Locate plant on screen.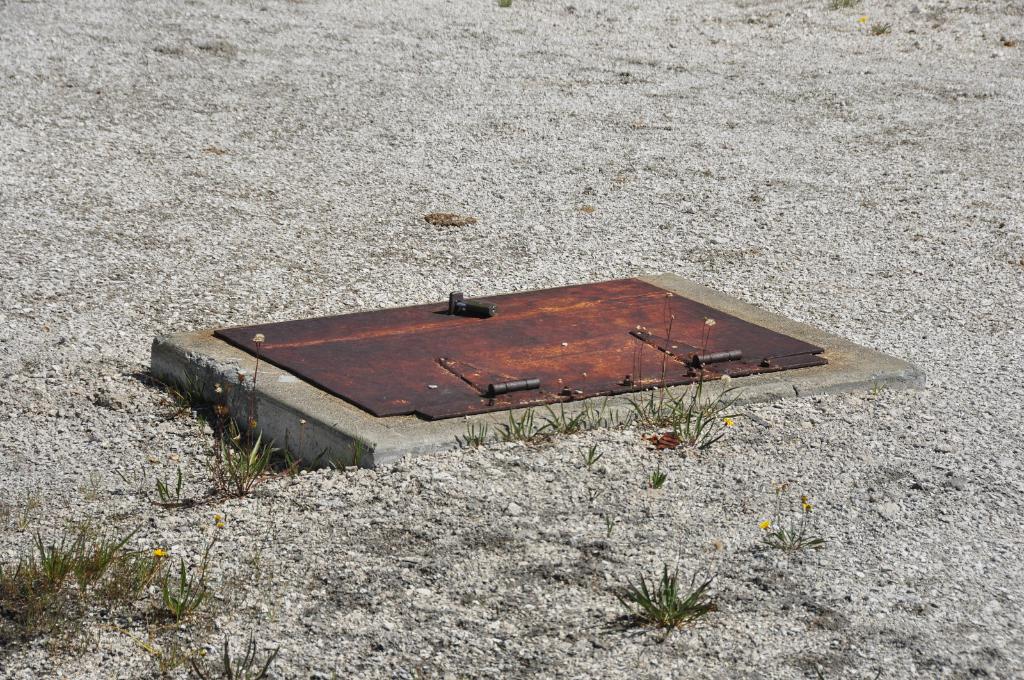
On screen at 141 464 196 514.
